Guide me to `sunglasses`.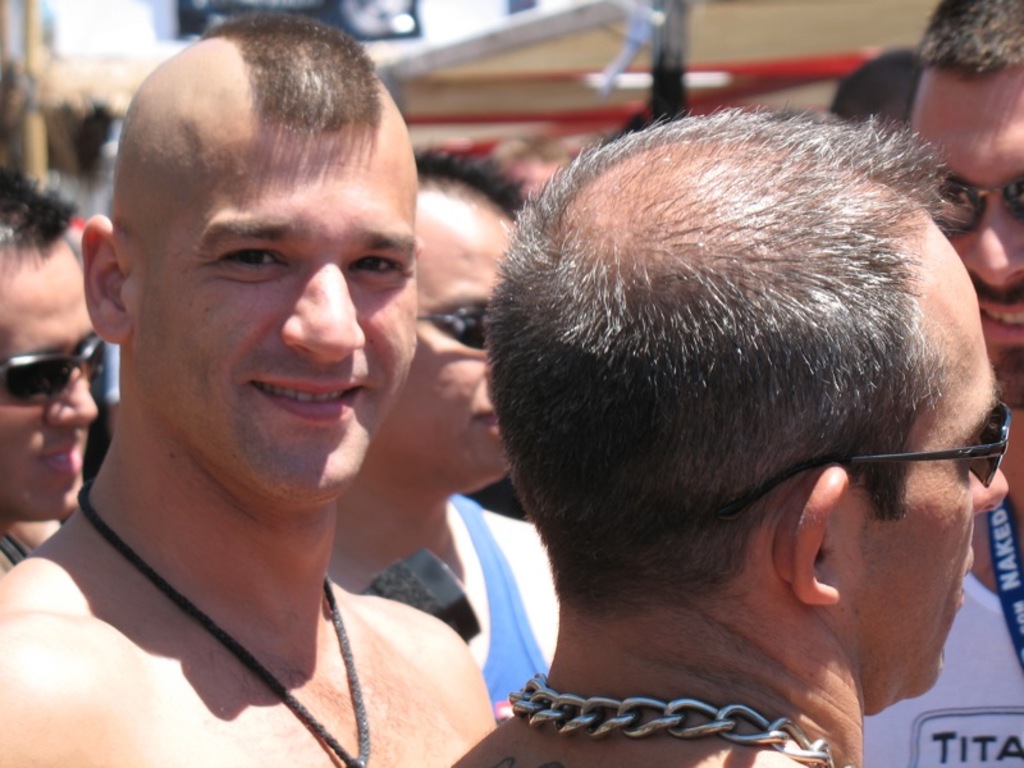
Guidance: 421:301:490:343.
